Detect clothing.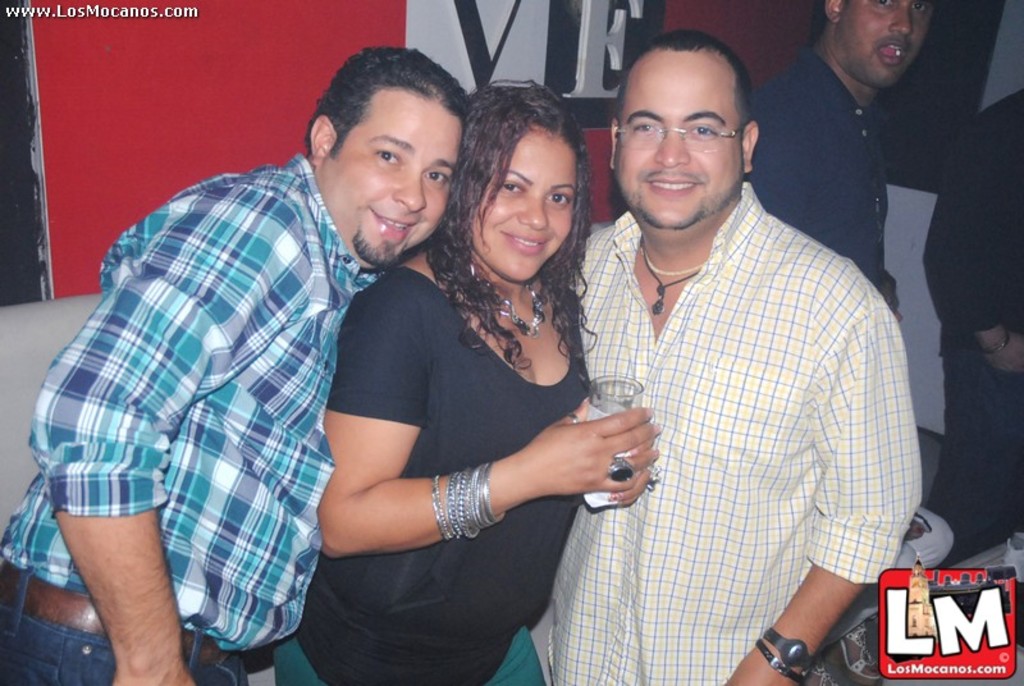
Detected at left=922, top=84, right=1023, bottom=568.
